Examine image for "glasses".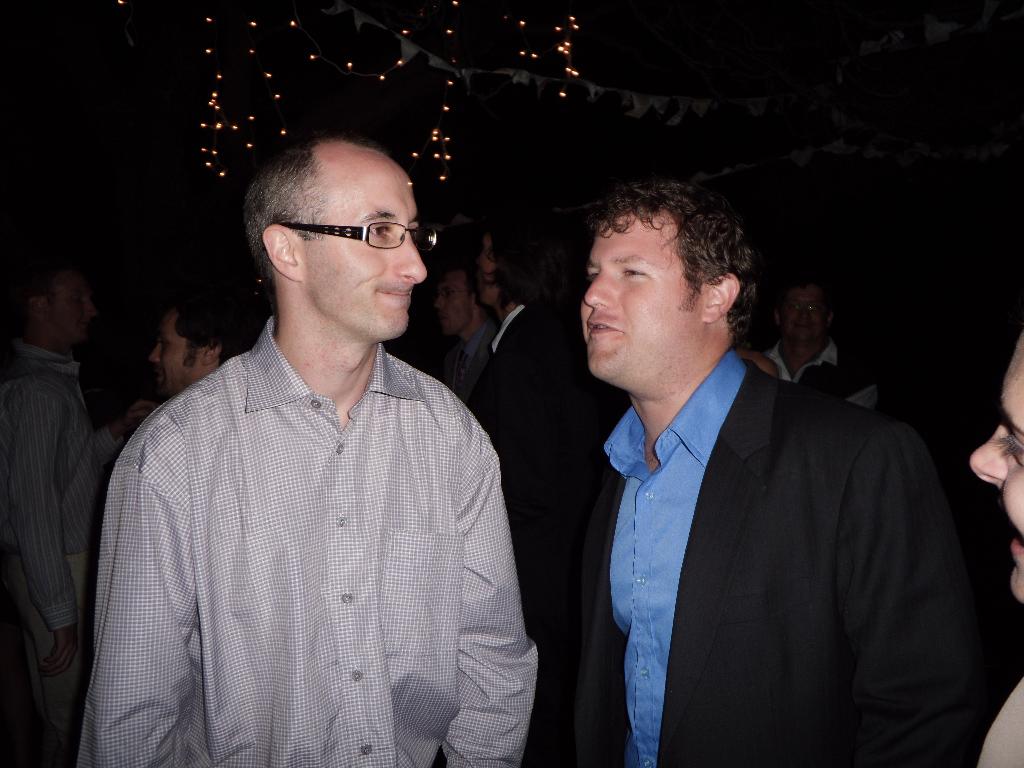
Examination result: 278 205 429 253.
